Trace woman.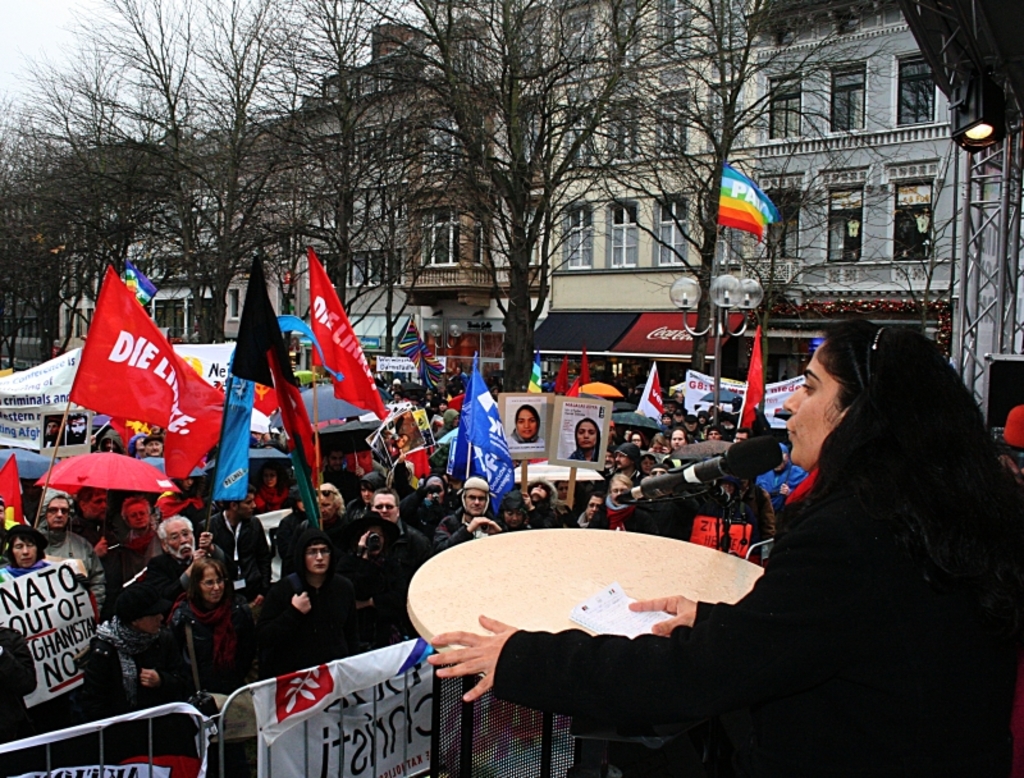
Traced to 588/472/667/539.
